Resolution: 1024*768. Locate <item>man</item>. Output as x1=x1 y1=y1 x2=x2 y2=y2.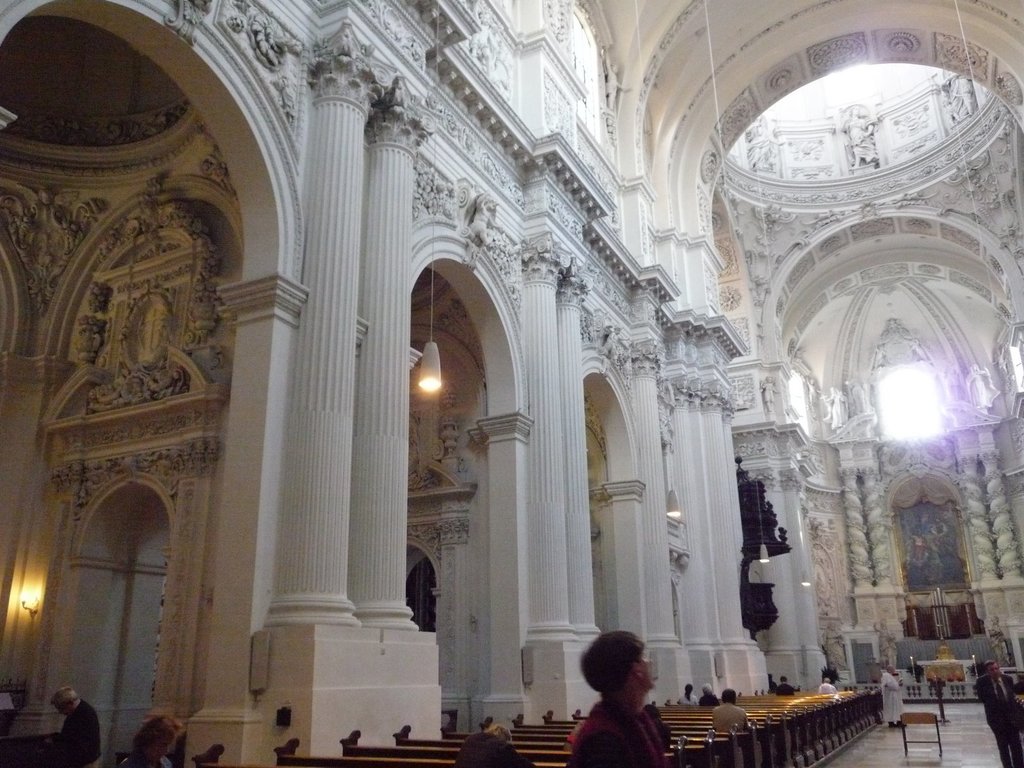
x1=49 y1=685 x2=101 y2=767.
